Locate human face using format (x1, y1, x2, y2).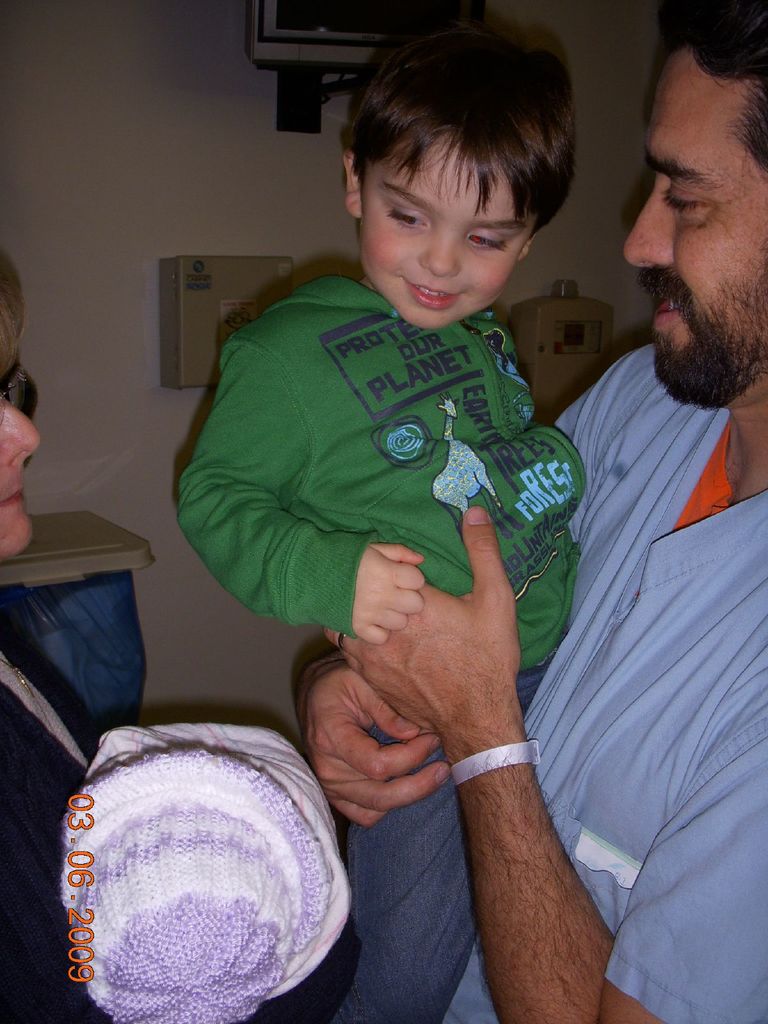
(362, 131, 532, 330).
